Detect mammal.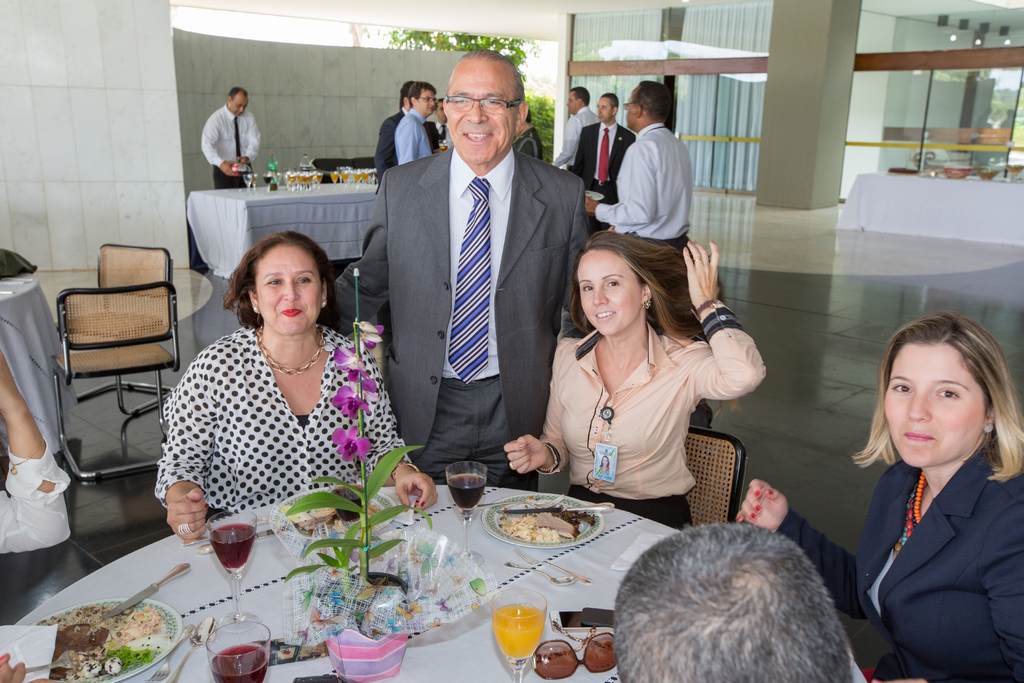
Detected at {"x1": 396, "y1": 81, "x2": 433, "y2": 163}.
